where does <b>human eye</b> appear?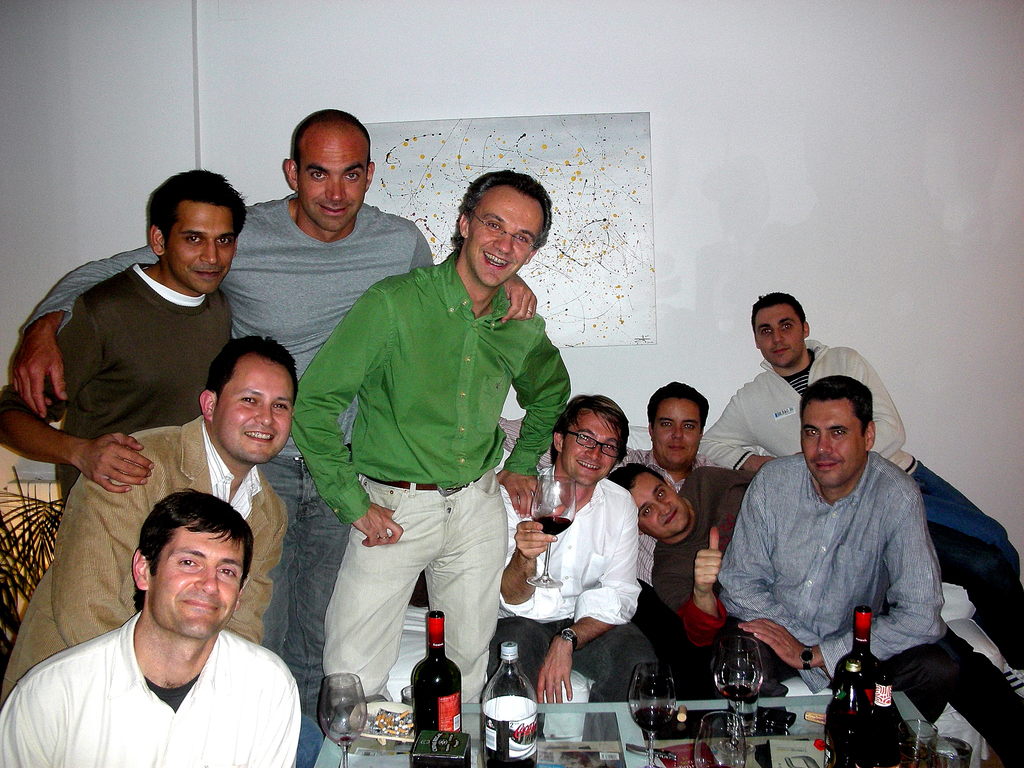
Appears at 176:554:201:570.
